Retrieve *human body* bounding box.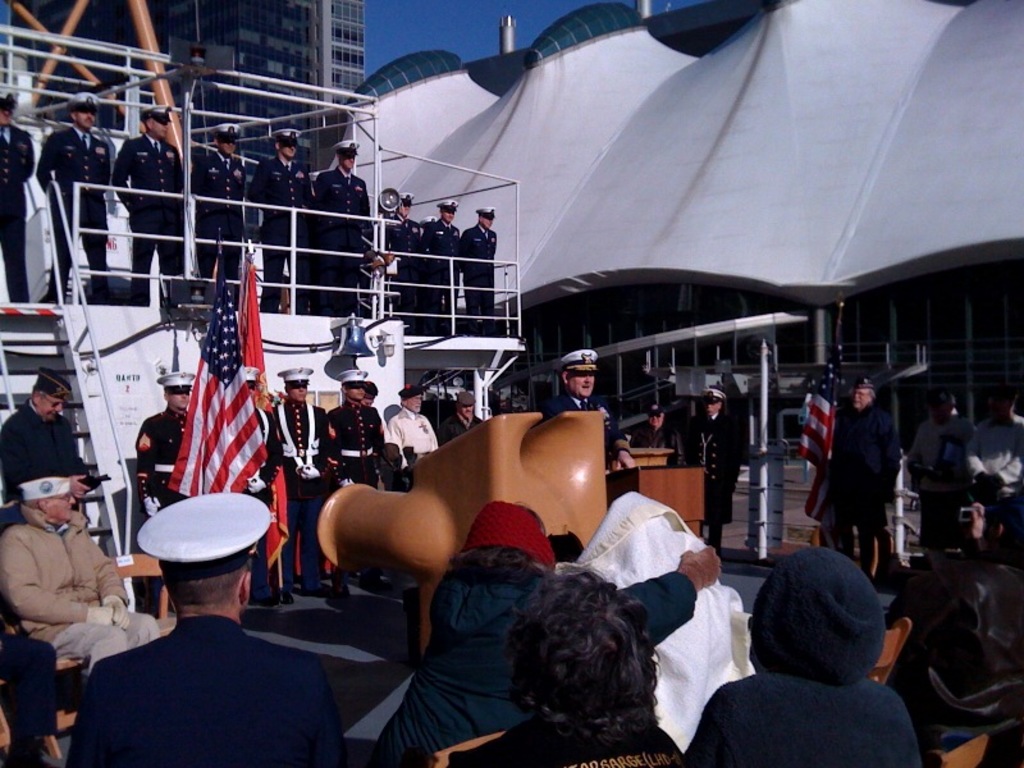
Bounding box: bbox=(422, 221, 462, 332).
